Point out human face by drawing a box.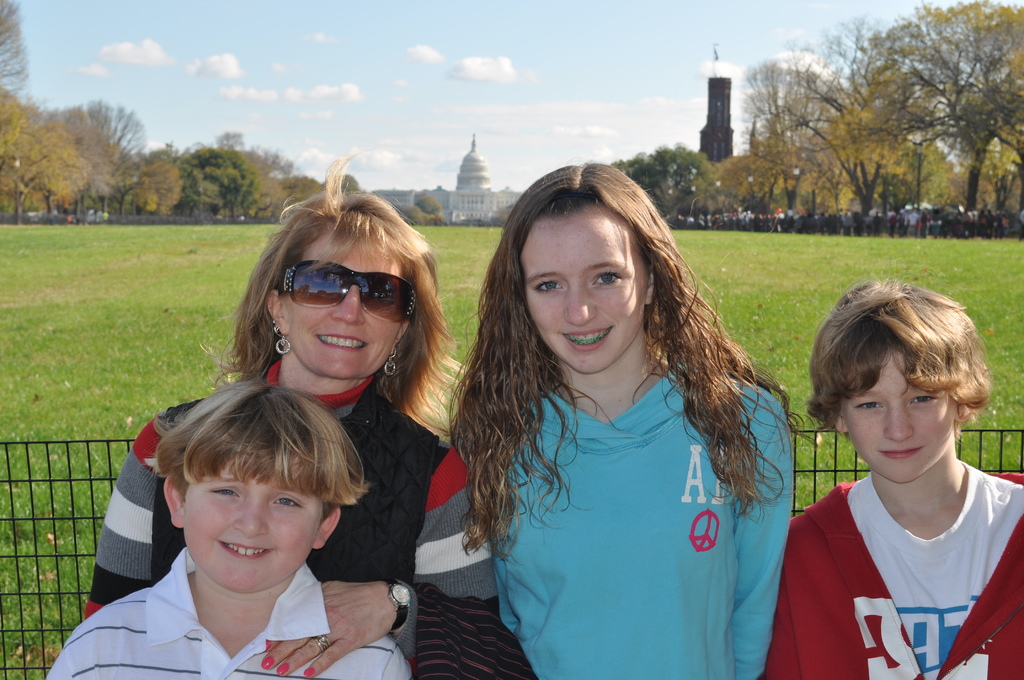
bbox=(289, 230, 406, 385).
